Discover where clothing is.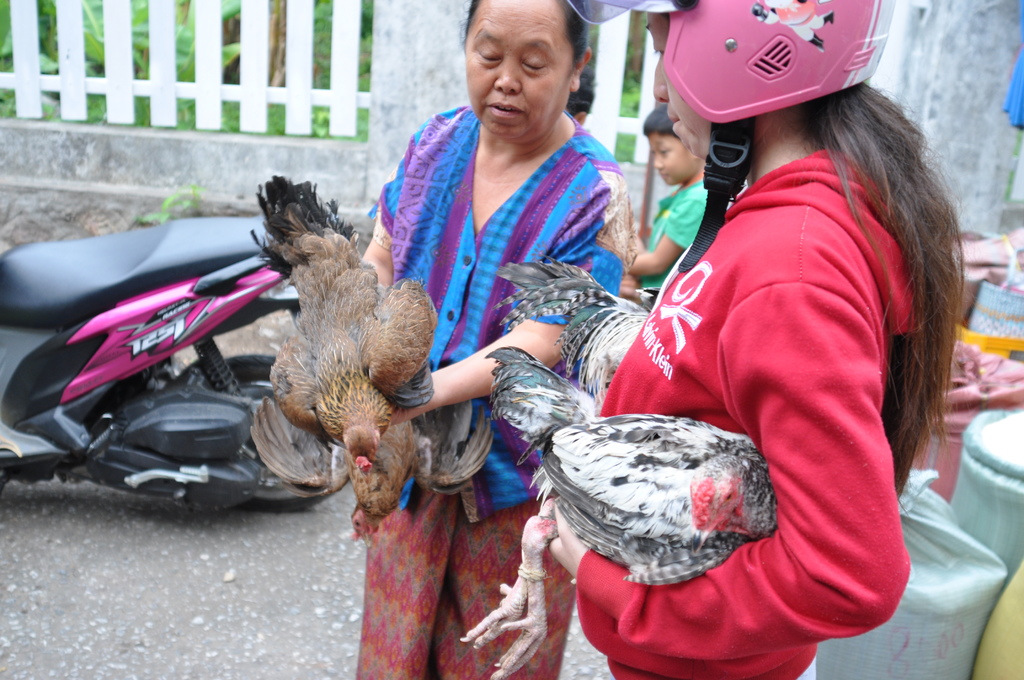
Discovered at crop(634, 169, 732, 290).
